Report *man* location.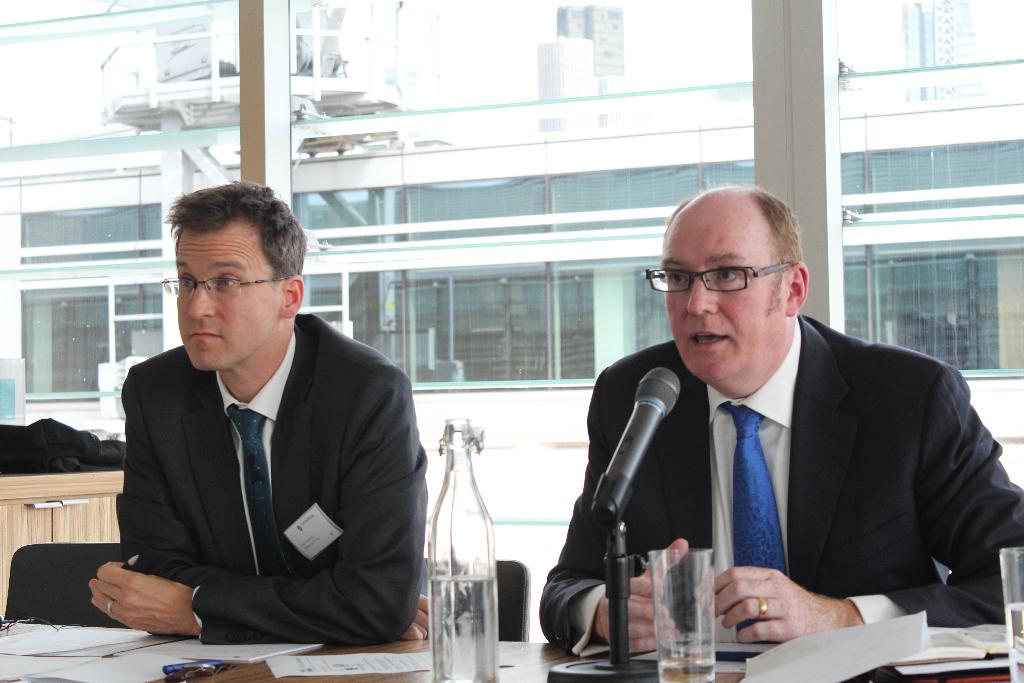
Report: [x1=544, y1=209, x2=992, y2=651].
